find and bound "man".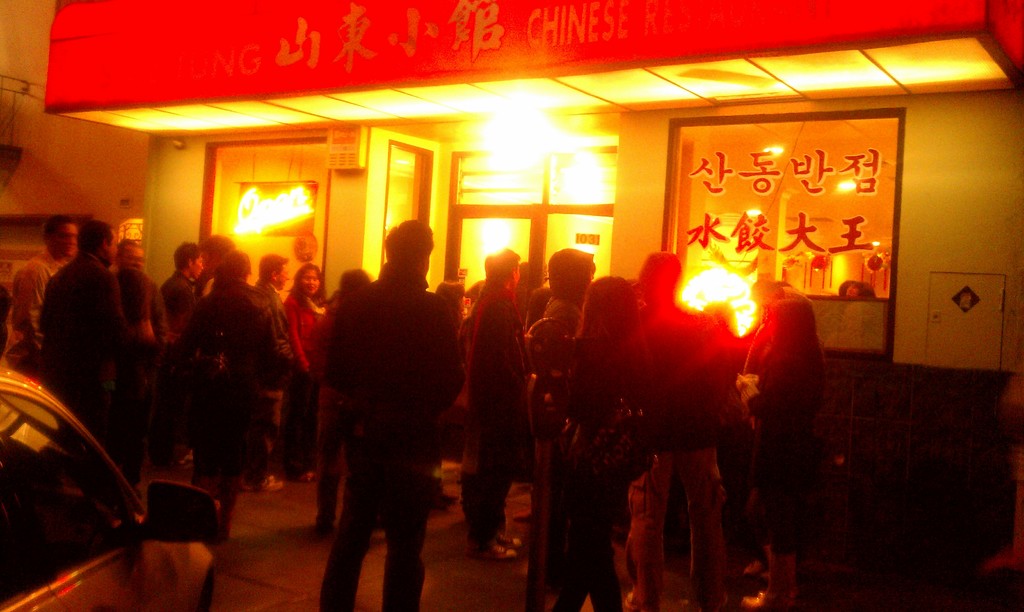
Bound: 622,251,732,611.
